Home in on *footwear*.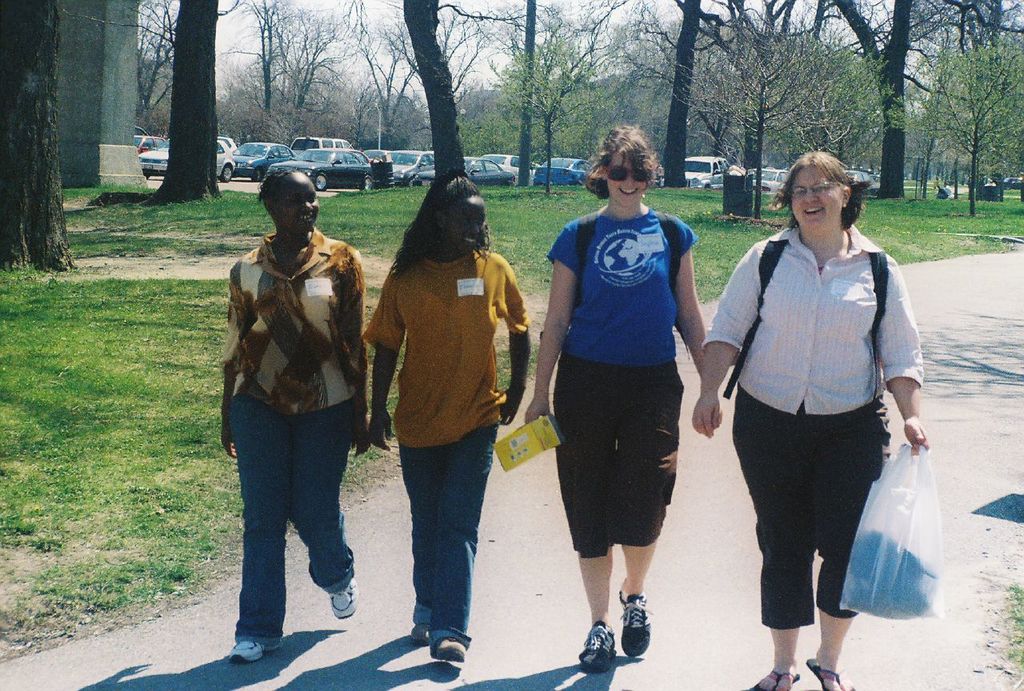
Homed in at crop(229, 629, 280, 671).
